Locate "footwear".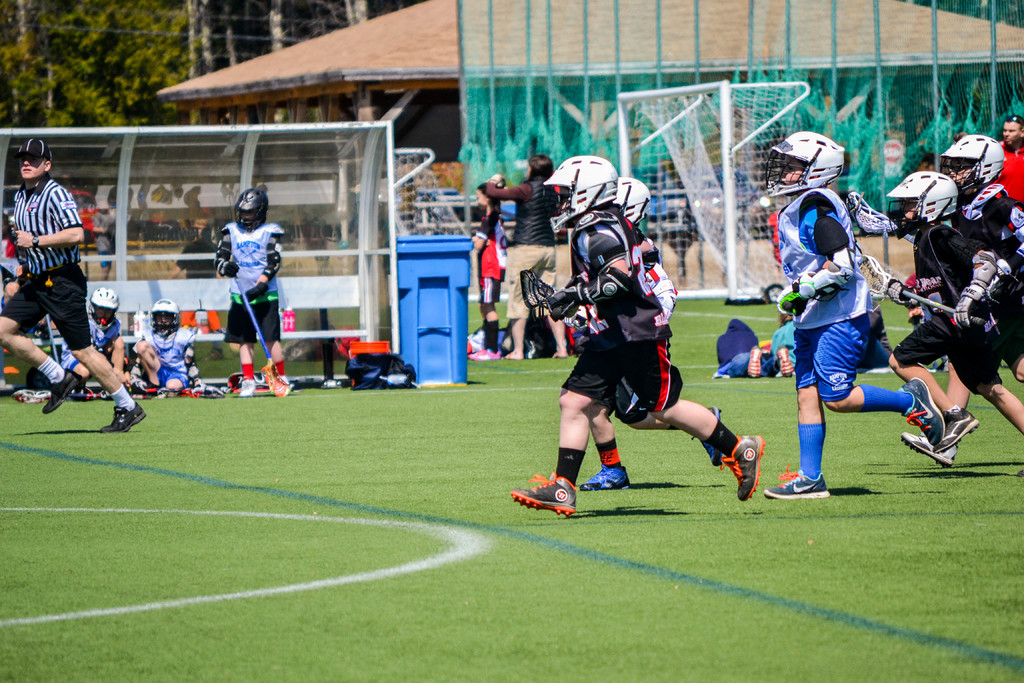
Bounding box: {"x1": 932, "y1": 406, "x2": 981, "y2": 456}.
